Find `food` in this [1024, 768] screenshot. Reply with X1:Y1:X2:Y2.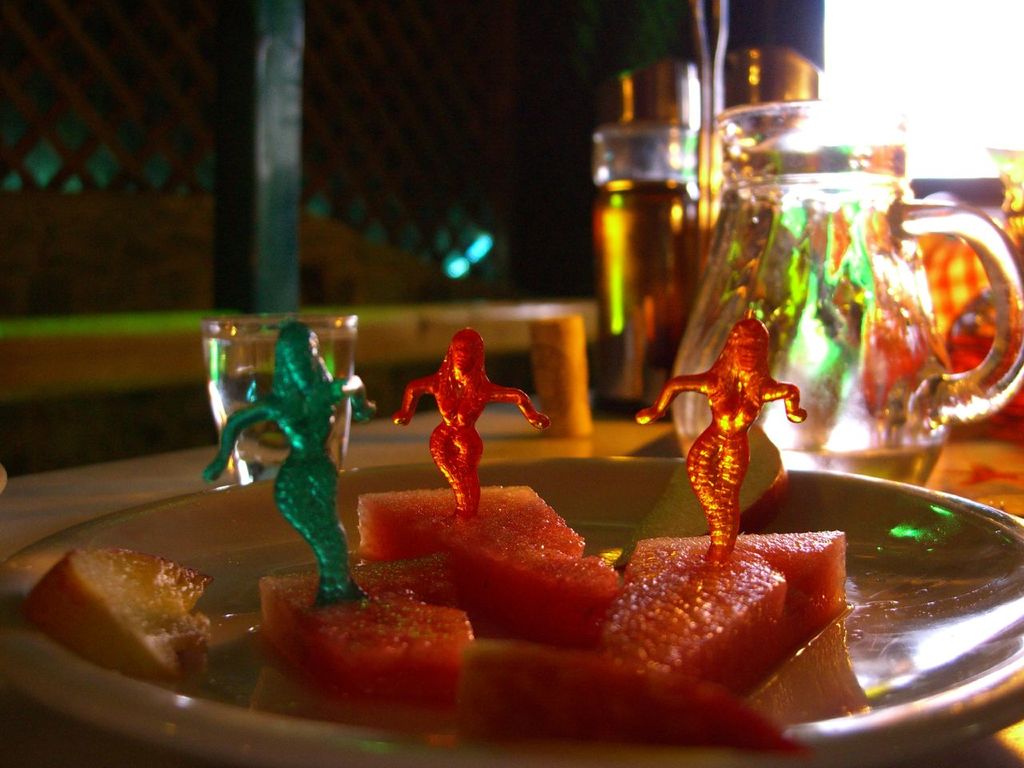
30:550:206:682.
